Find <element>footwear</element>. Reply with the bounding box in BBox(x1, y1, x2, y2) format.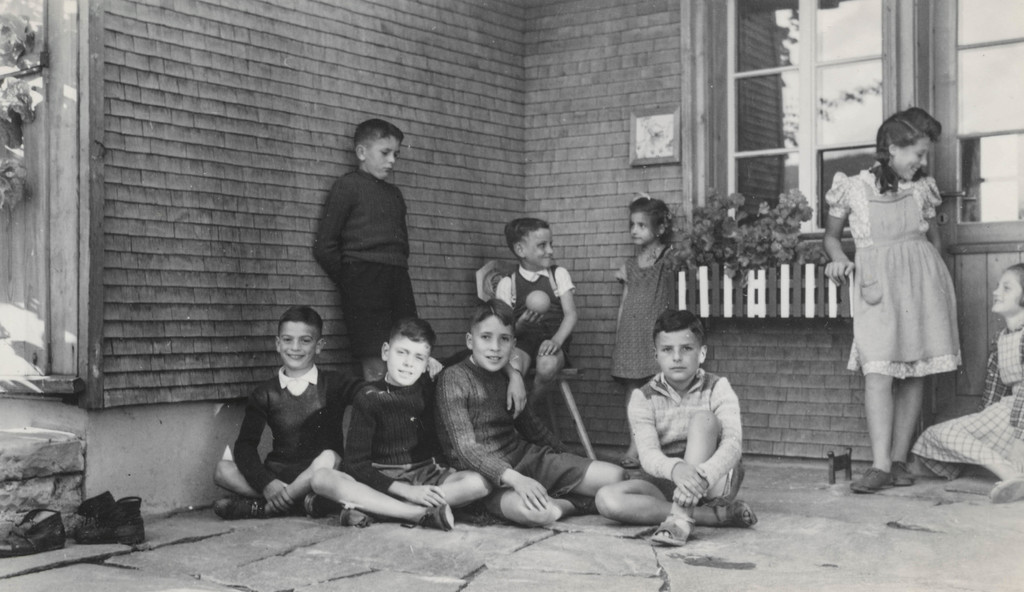
BBox(618, 454, 639, 463).
